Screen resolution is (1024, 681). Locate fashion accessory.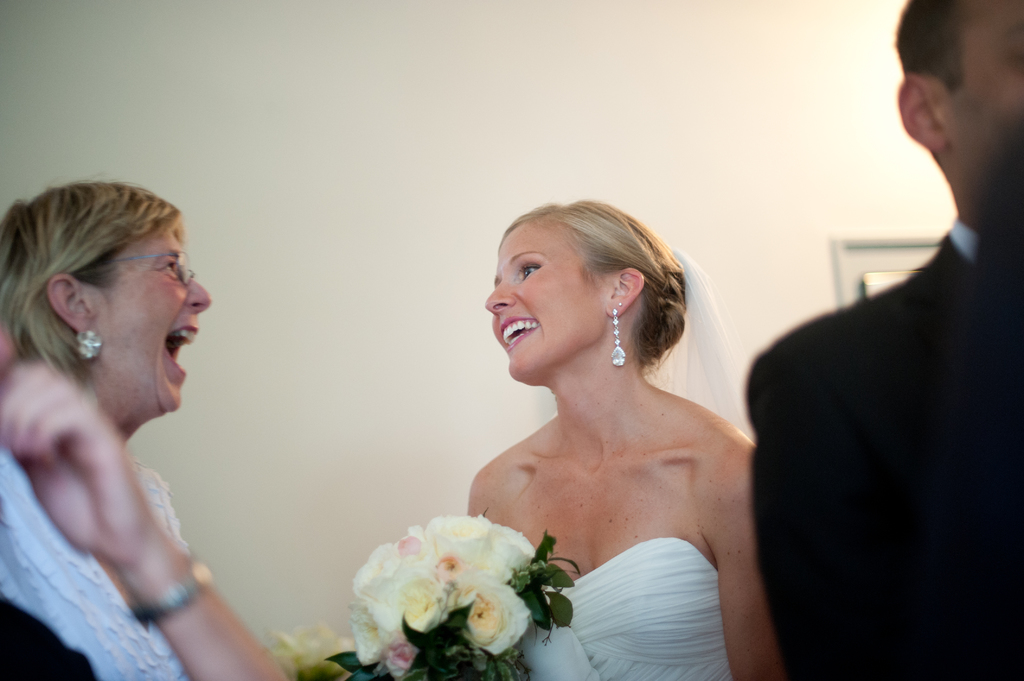
box=[610, 309, 627, 367].
